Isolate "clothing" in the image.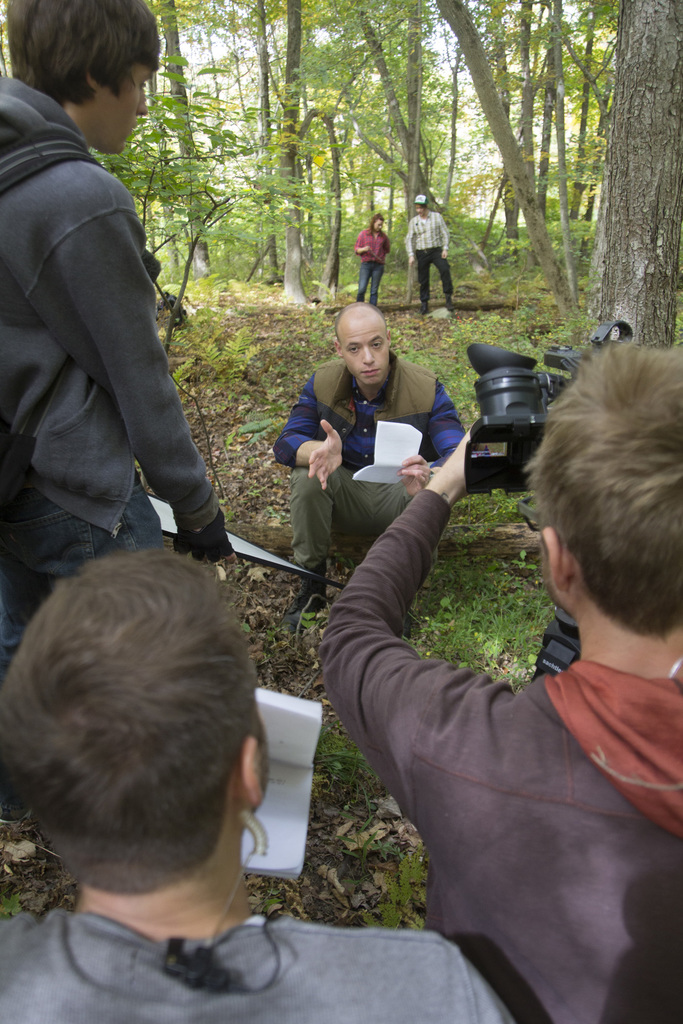
Isolated region: [0,909,520,1023].
